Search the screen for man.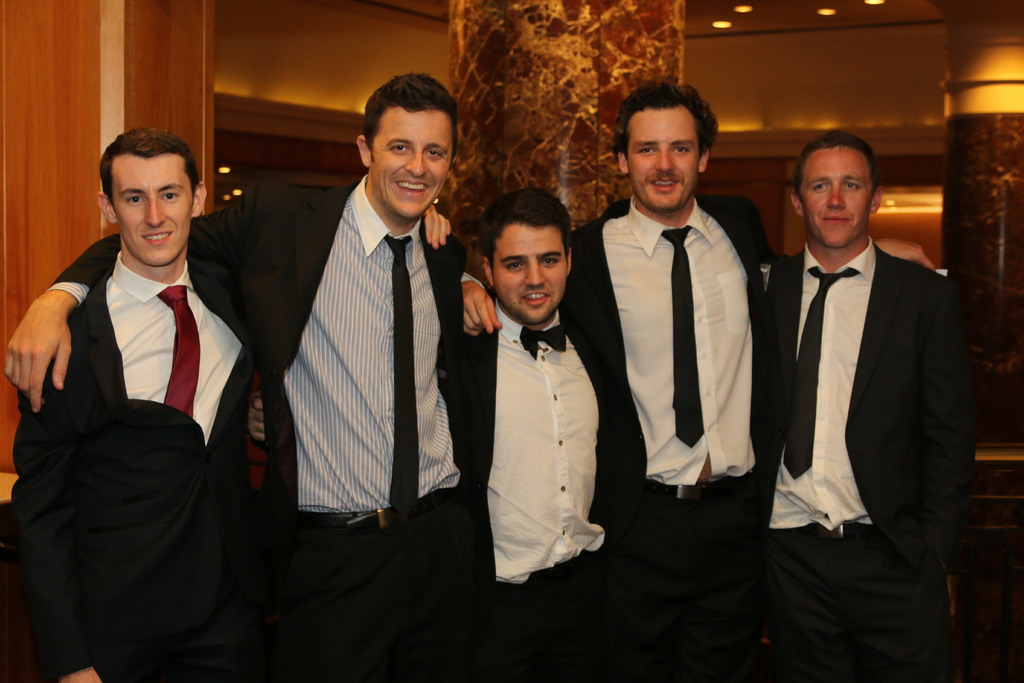
Found at 9 82 487 679.
